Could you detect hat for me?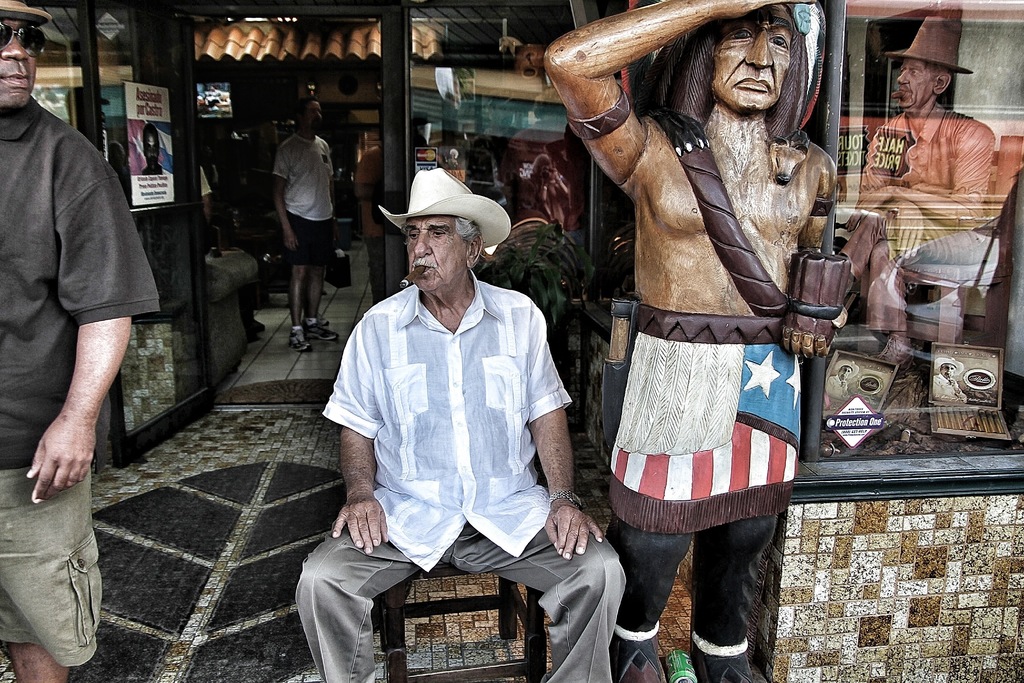
Detection result: pyautogui.locateOnScreen(376, 167, 514, 252).
